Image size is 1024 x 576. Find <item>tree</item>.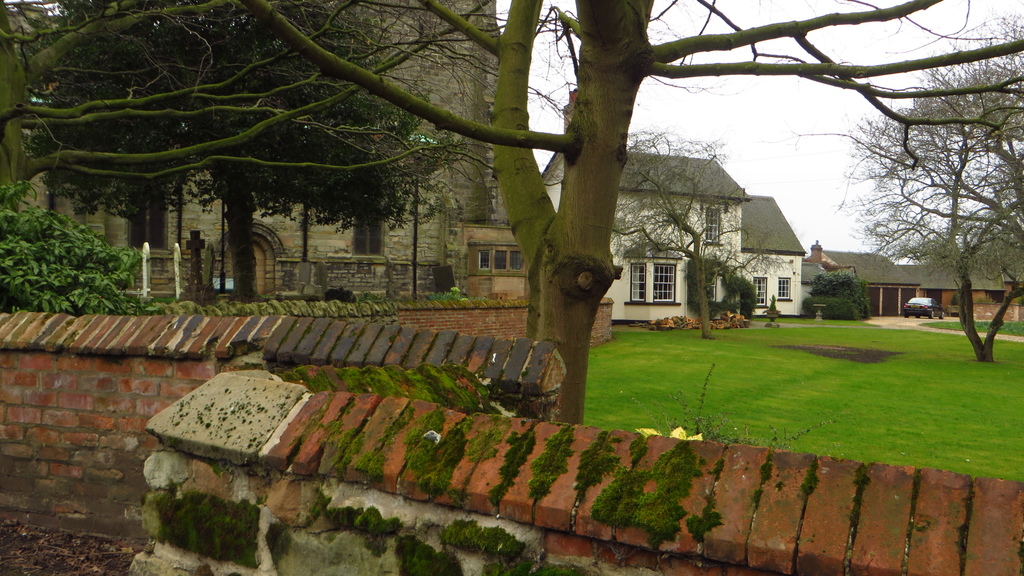
pyautogui.locateOnScreen(19, 0, 472, 302).
